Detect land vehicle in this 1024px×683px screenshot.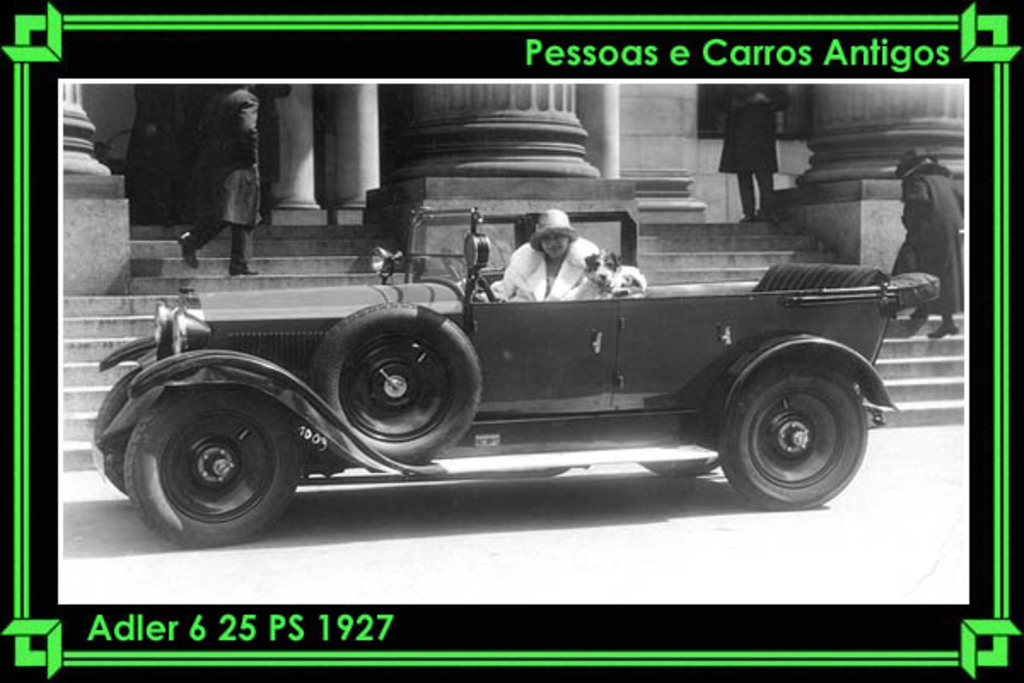
Detection: [x1=101, y1=169, x2=944, y2=553].
